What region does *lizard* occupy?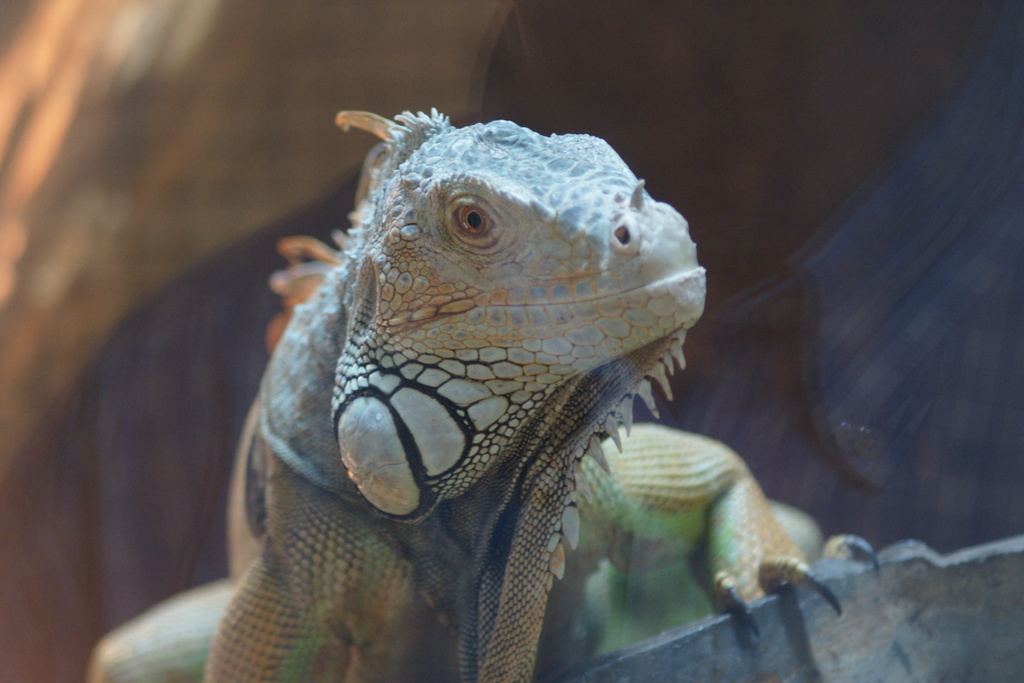
[left=172, top=84, right=813, bottom=682].
